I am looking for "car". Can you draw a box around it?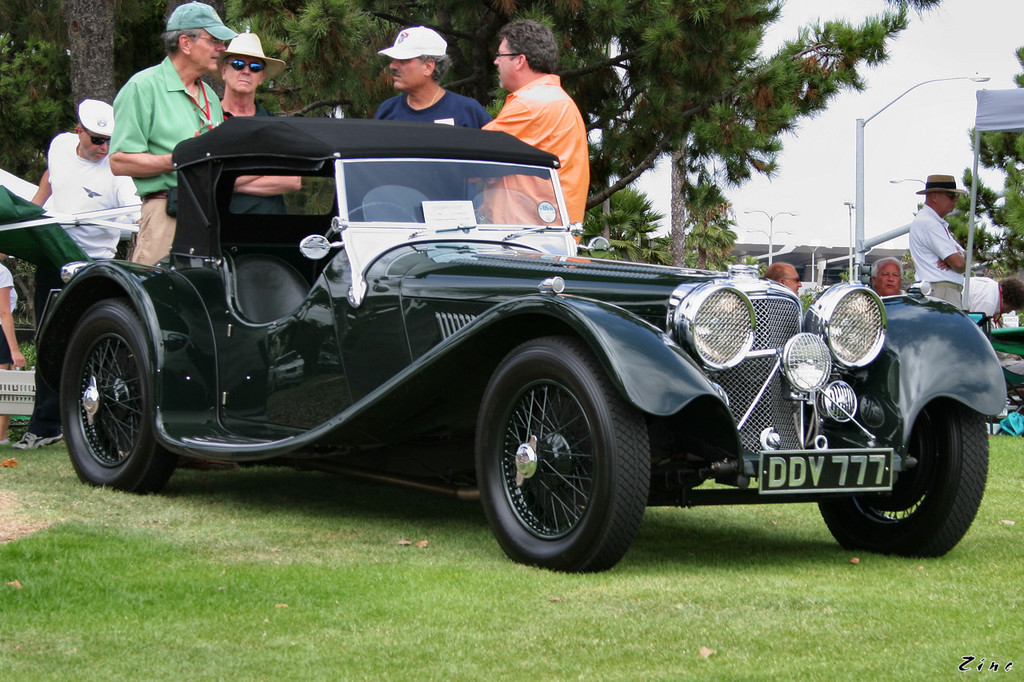
Sure, the bounding box is detection(27, 112, 1006, 572).
